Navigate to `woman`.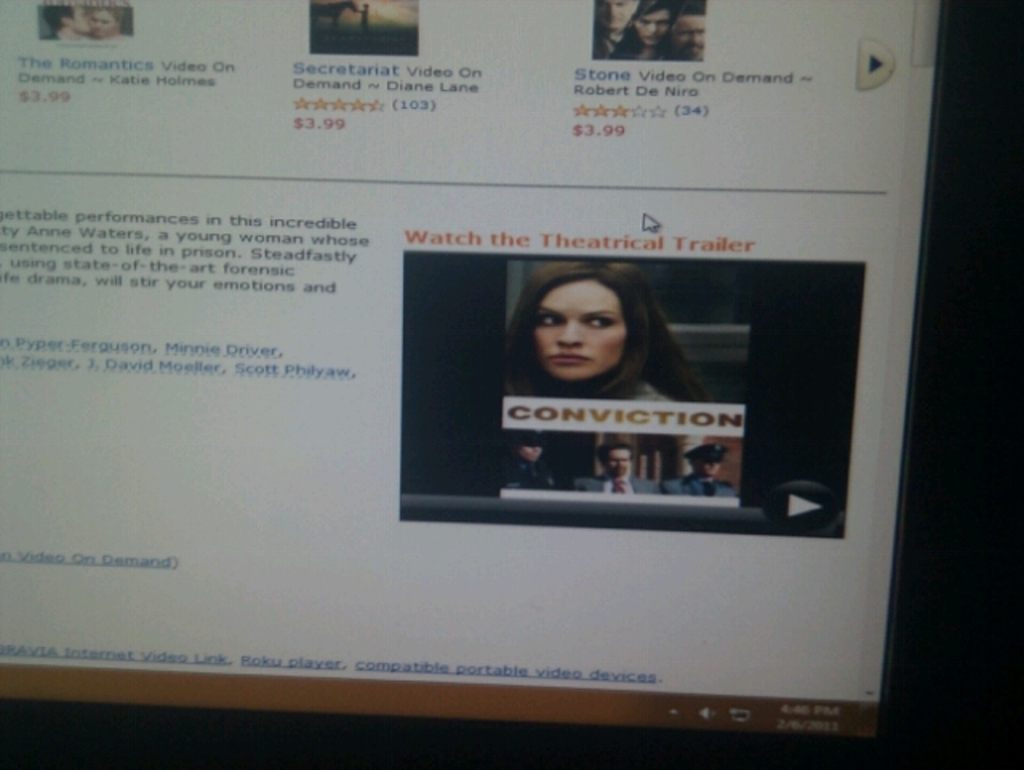
Navigation target: crop(483, 258, 672, 424).
